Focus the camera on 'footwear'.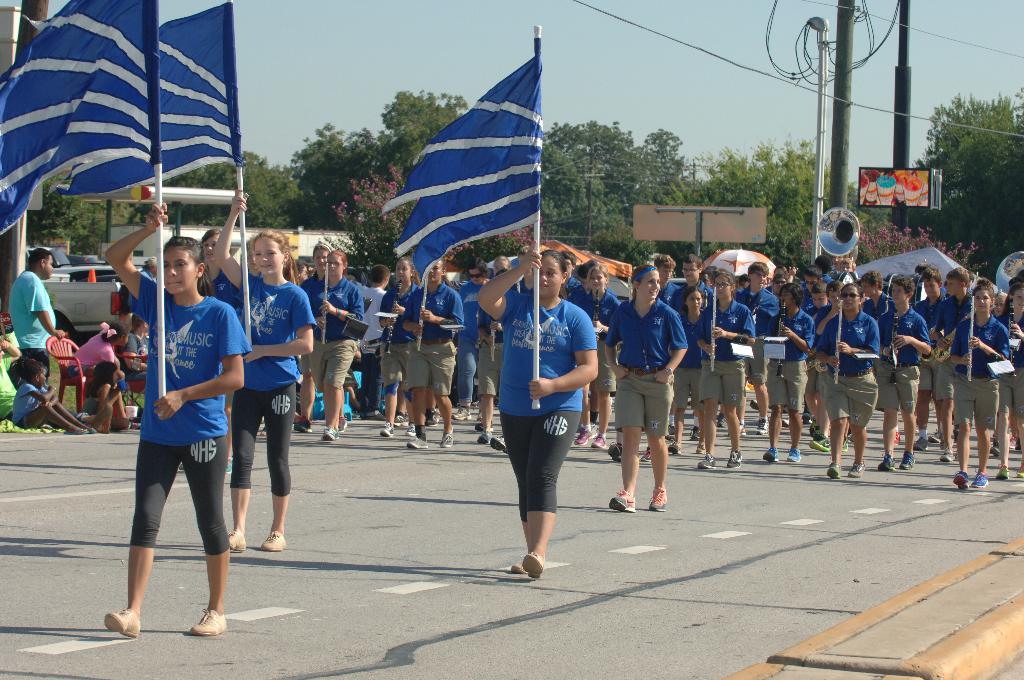
Focus region: (left=397, top=410, right=407, bottom=423).
